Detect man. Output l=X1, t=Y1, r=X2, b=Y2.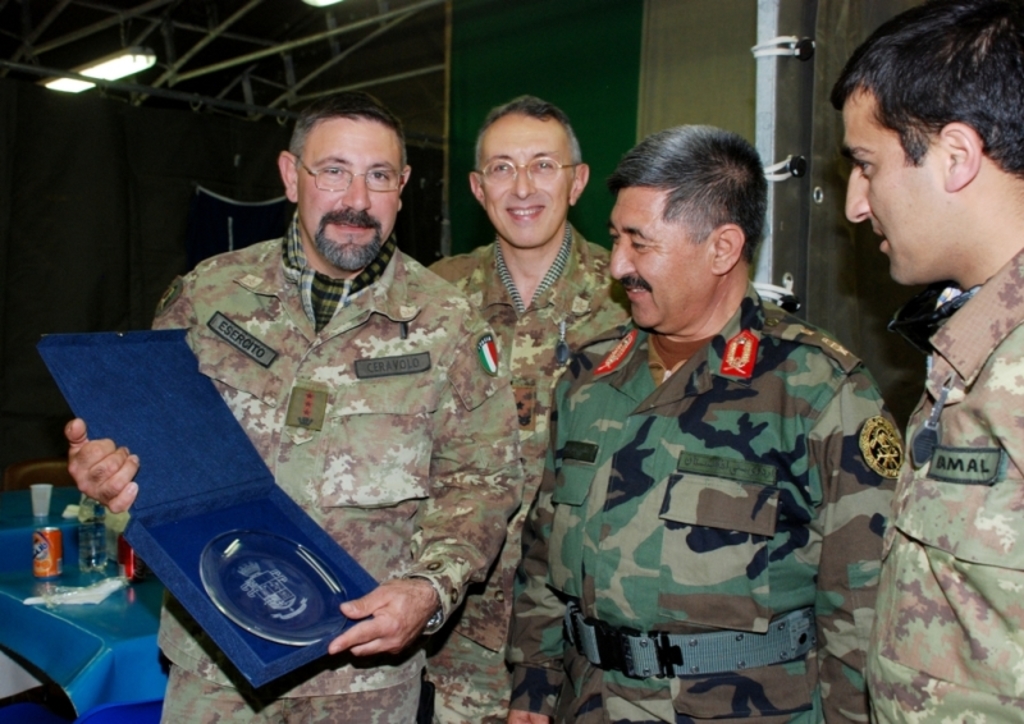
l=504, t=115, r=905, b=723.
